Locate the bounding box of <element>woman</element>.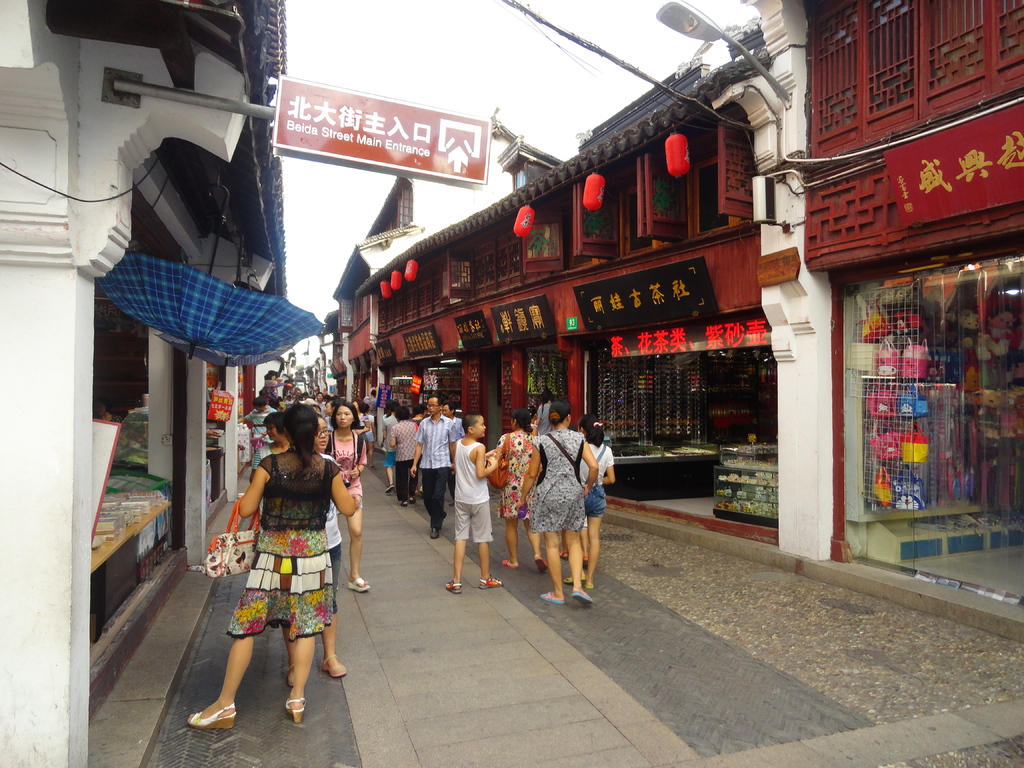
Bounding box: x1=289, y1=412, x2=348, y2=687.
